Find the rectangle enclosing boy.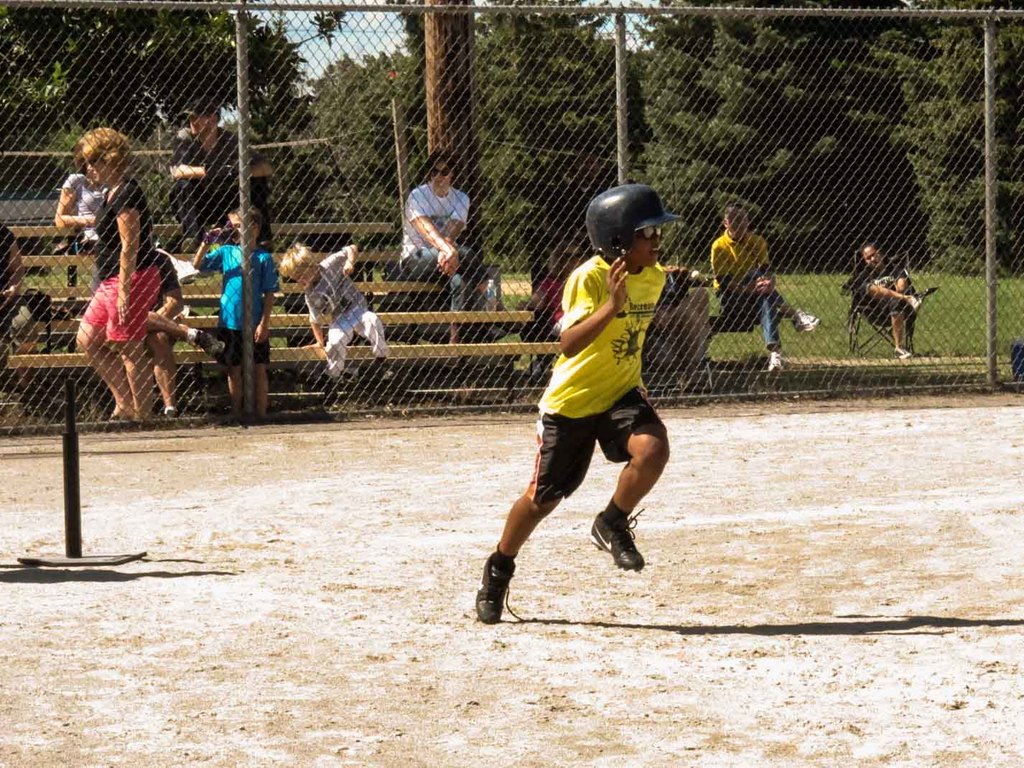
BBox(269, 250, 401, 386).
